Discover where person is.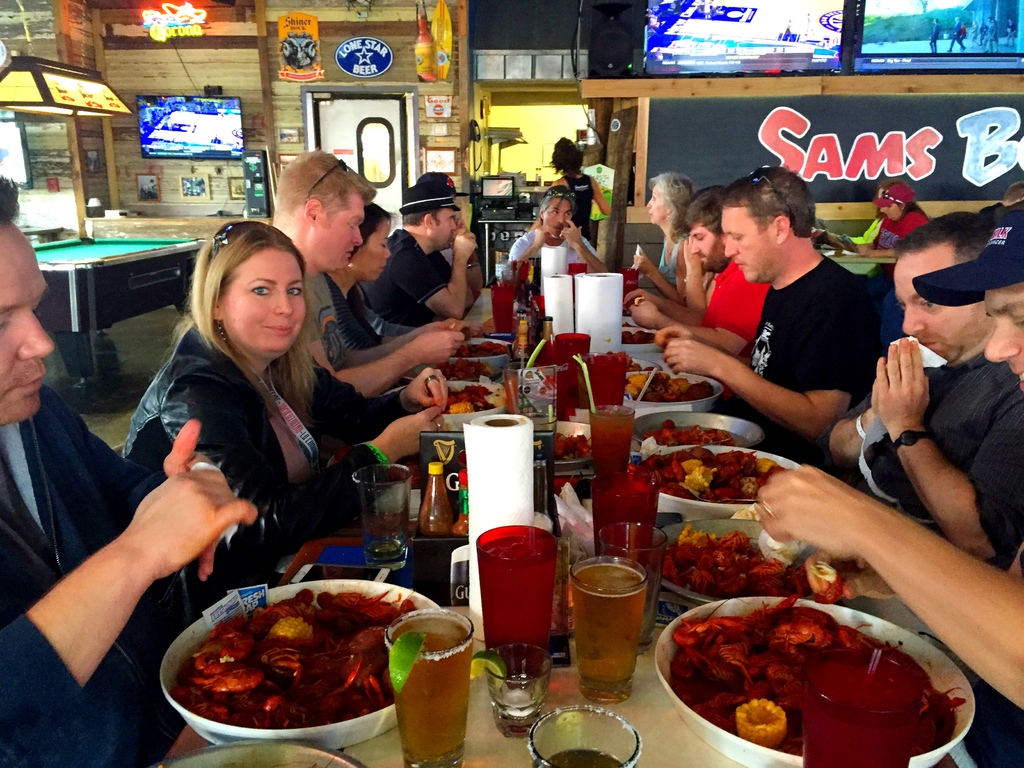
Discovered at locate(620, 184, 769, 354).
